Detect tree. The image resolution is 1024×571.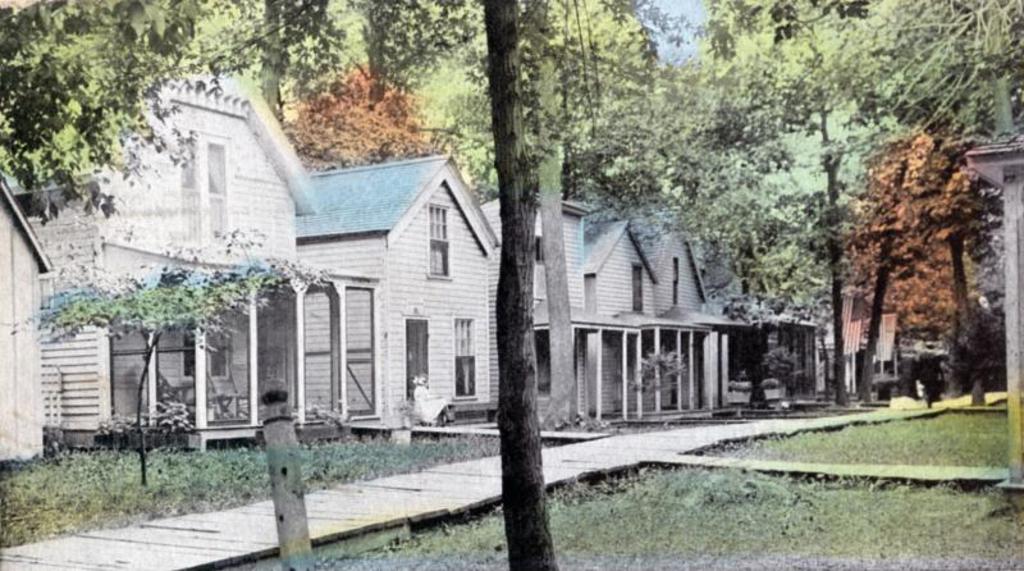
[9,227,296,490].
